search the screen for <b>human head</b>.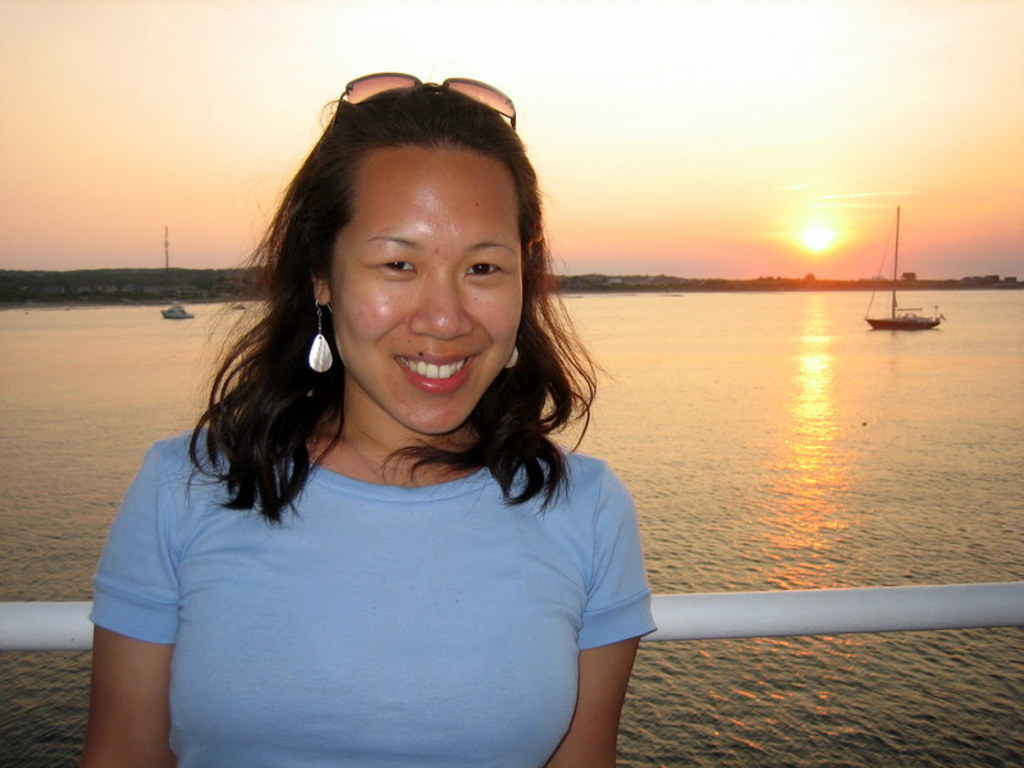
Found at bbox=(282, 78, 557, 436).
